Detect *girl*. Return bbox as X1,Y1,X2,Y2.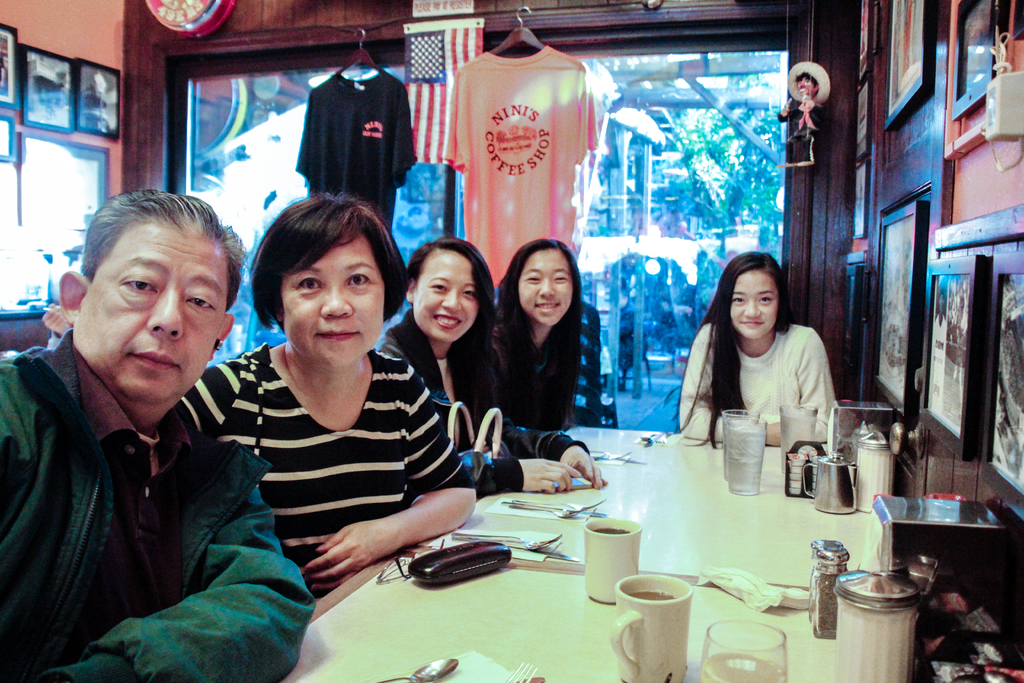
392,223,607,496.
